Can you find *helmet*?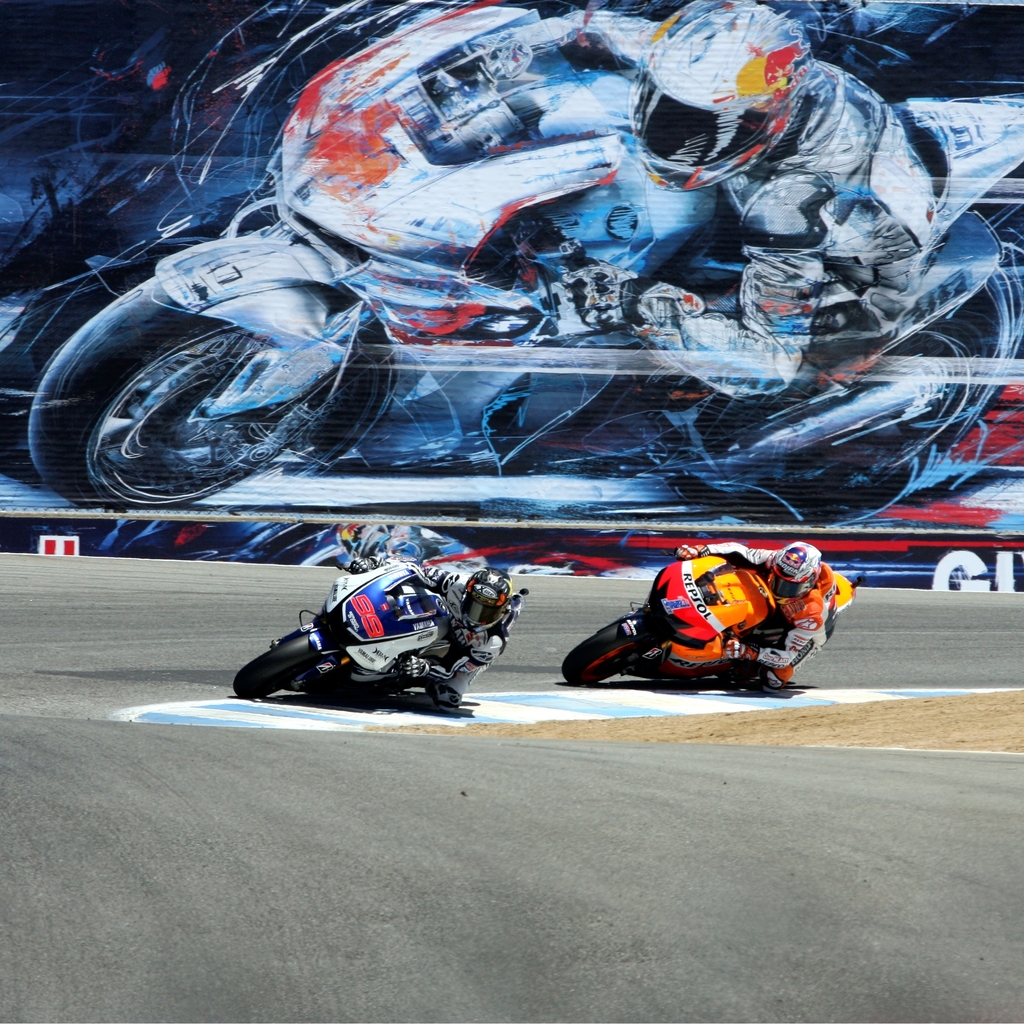
Yes, bounding box: BBox(767, 547, 821, 598).
